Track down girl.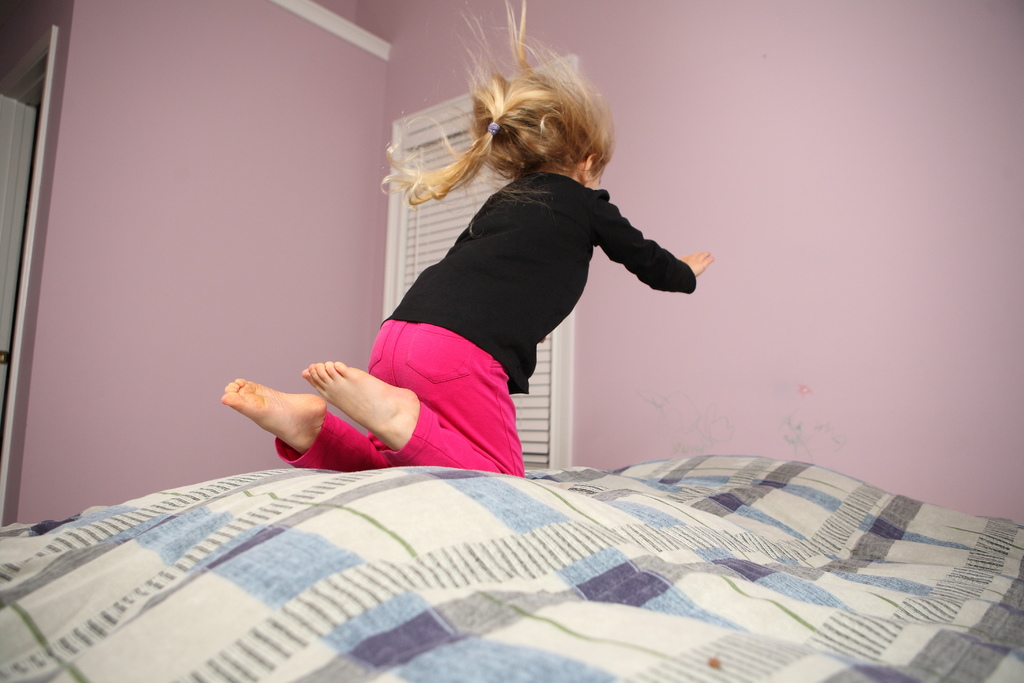
Tracked to box(224, 0, 714, 479).
